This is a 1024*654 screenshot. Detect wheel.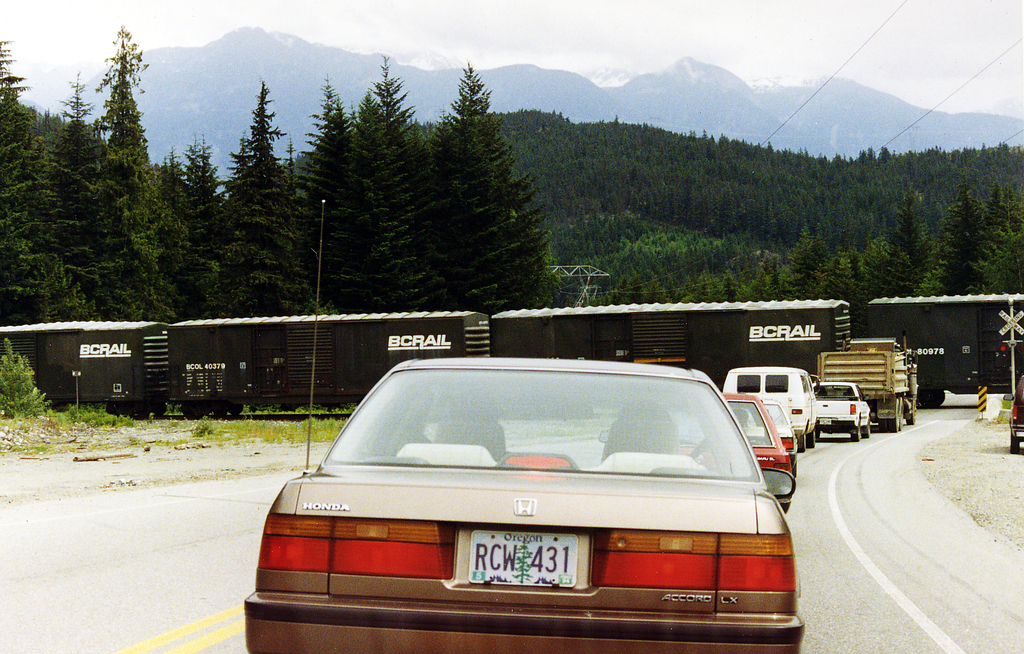
box(902, 403, 918, 426).
